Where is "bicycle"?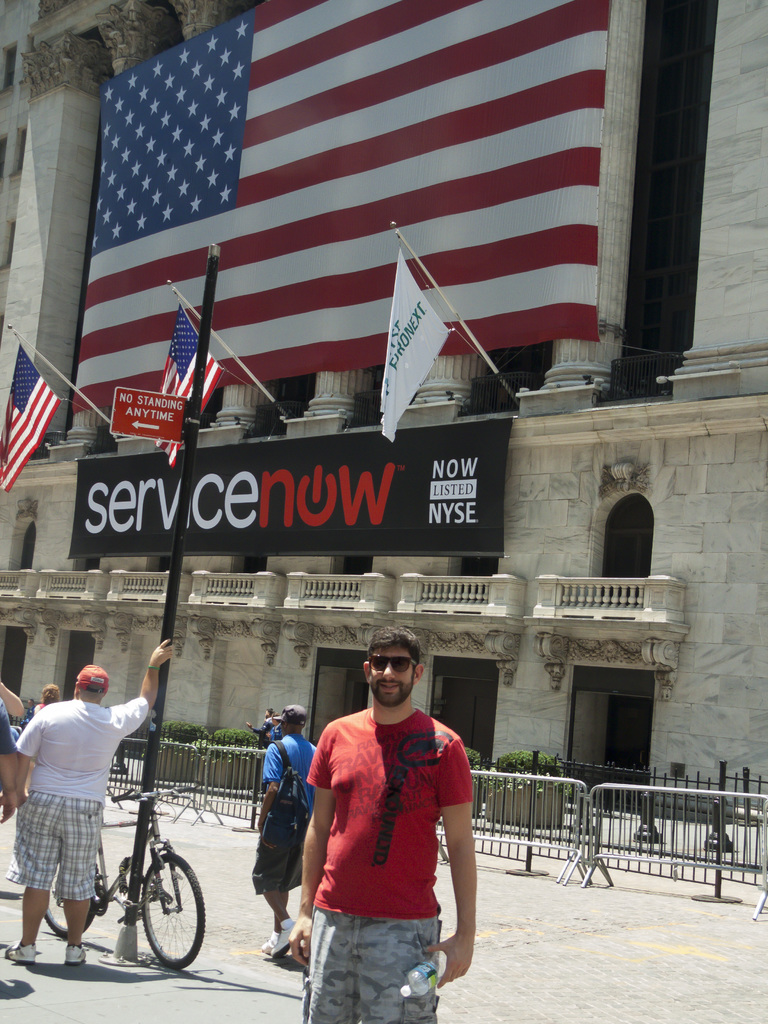
<box>35,771,200,968</box>.
